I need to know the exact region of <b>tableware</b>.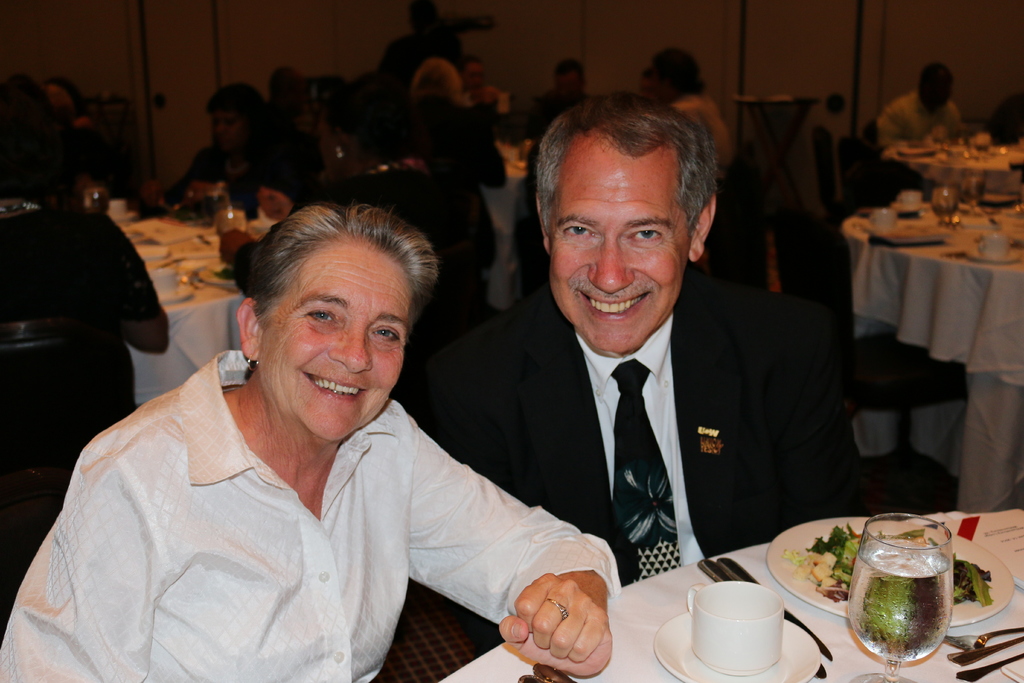
Region: x1=959 y1=649 x2=1023 y2=682.
